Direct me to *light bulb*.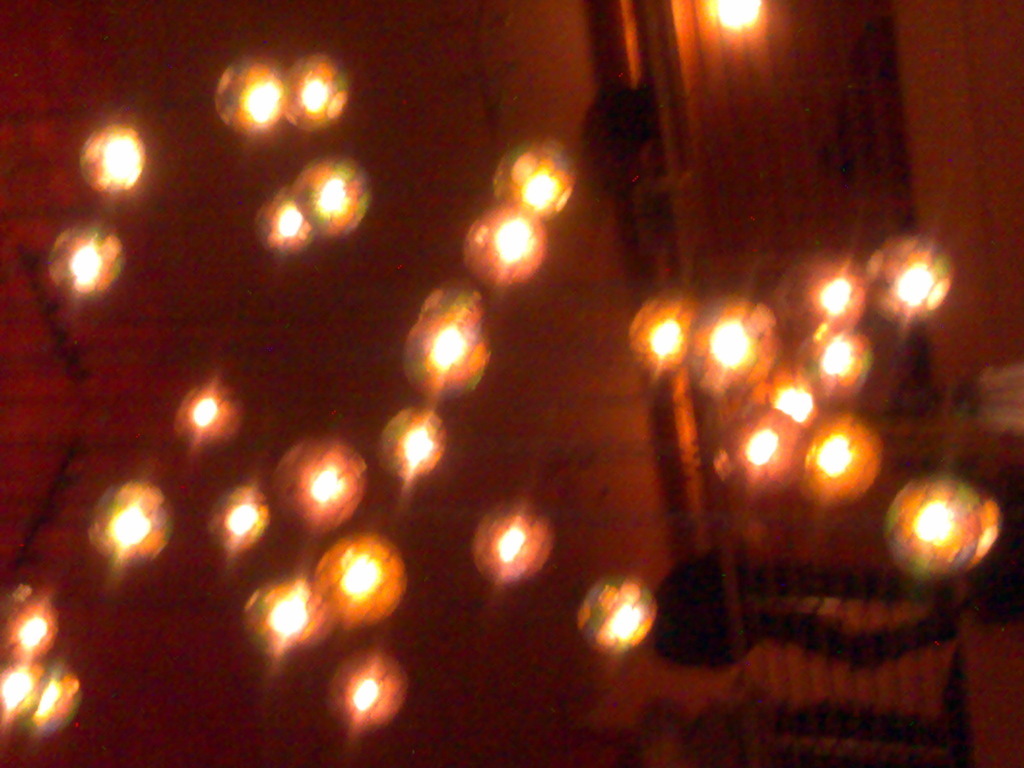
Direction: [747, 422, 777, 466].
